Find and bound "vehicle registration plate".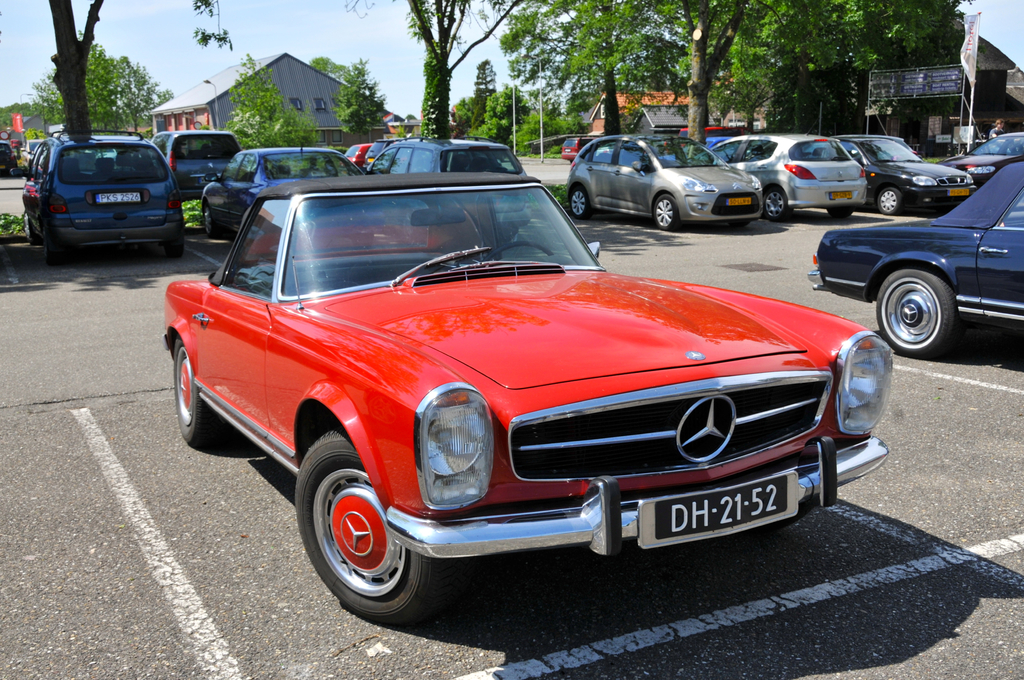
Bound: Rect(94, 191, 141, 204).
